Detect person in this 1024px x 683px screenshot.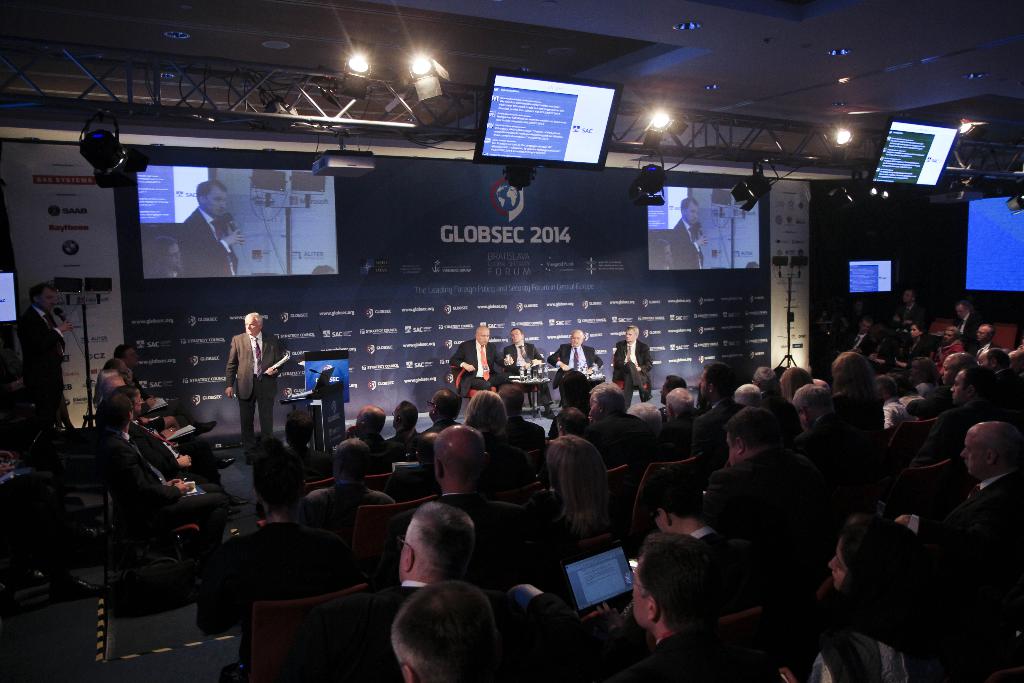
Detection: box=[703, 402, 855, 587].
